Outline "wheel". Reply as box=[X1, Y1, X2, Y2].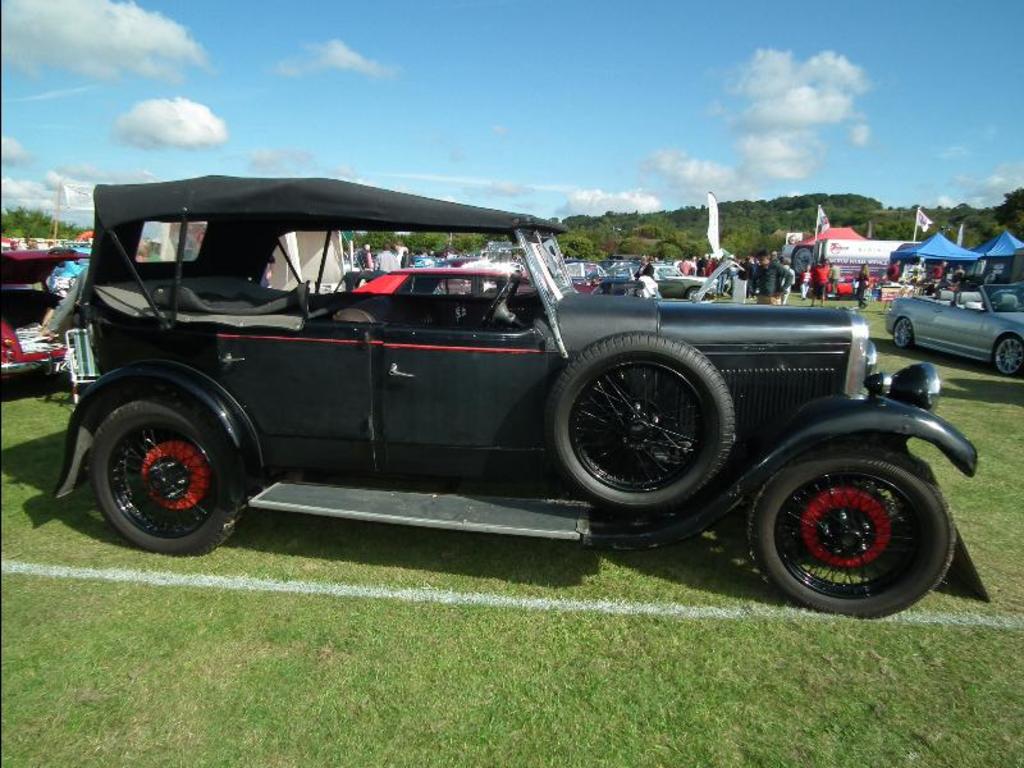
box=[689, 288, 704, 301].
